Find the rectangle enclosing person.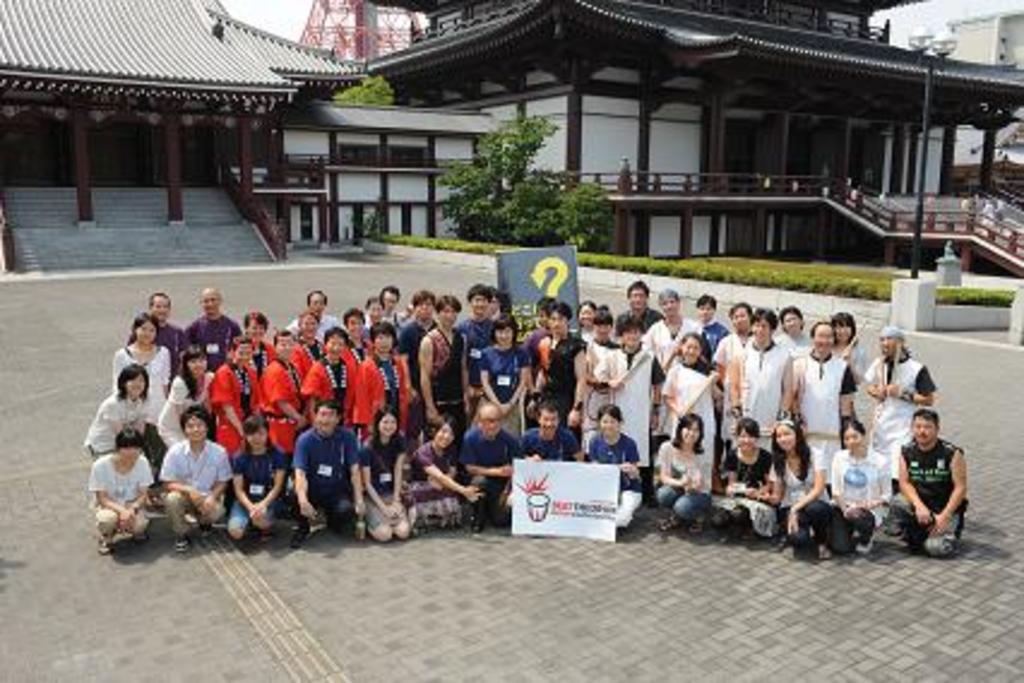
233,406,284,546.
